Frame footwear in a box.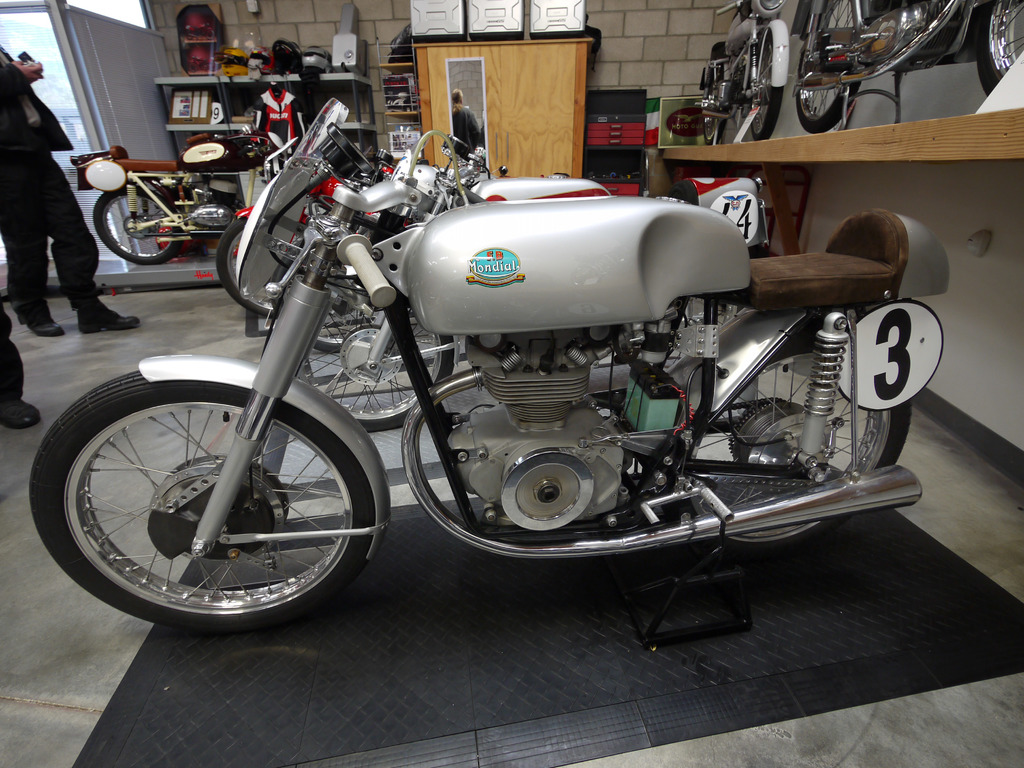
<box>27,311,70,336</box>.
